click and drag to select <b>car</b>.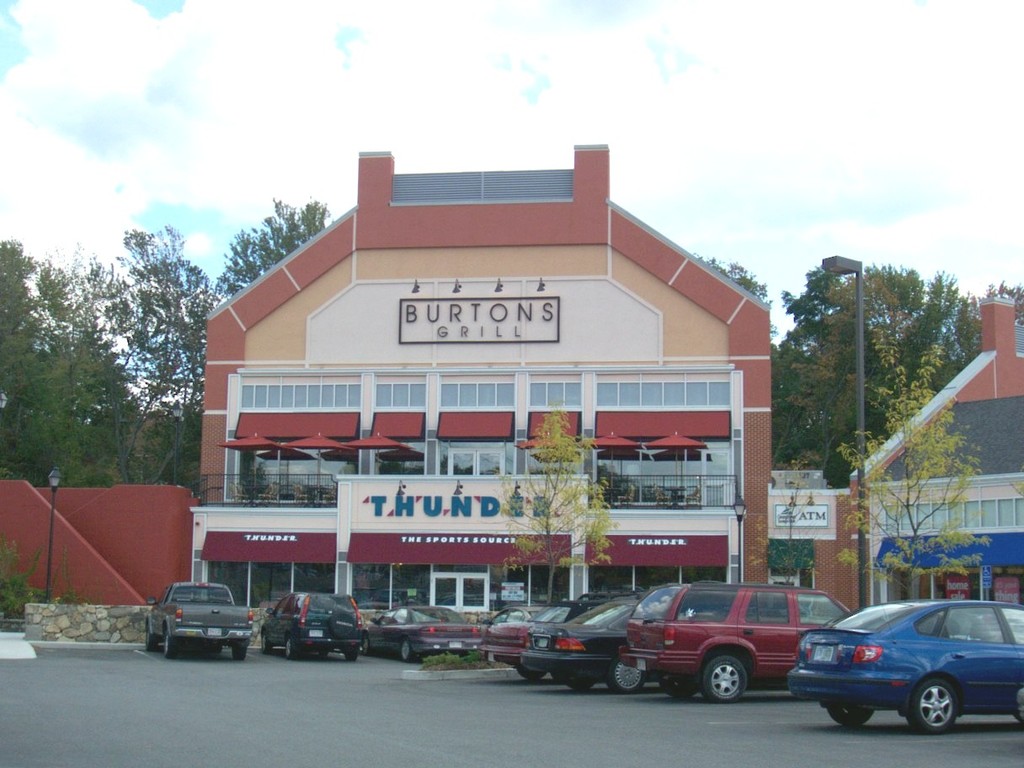
Selection: l=475, t=599, r=603, b=680.
